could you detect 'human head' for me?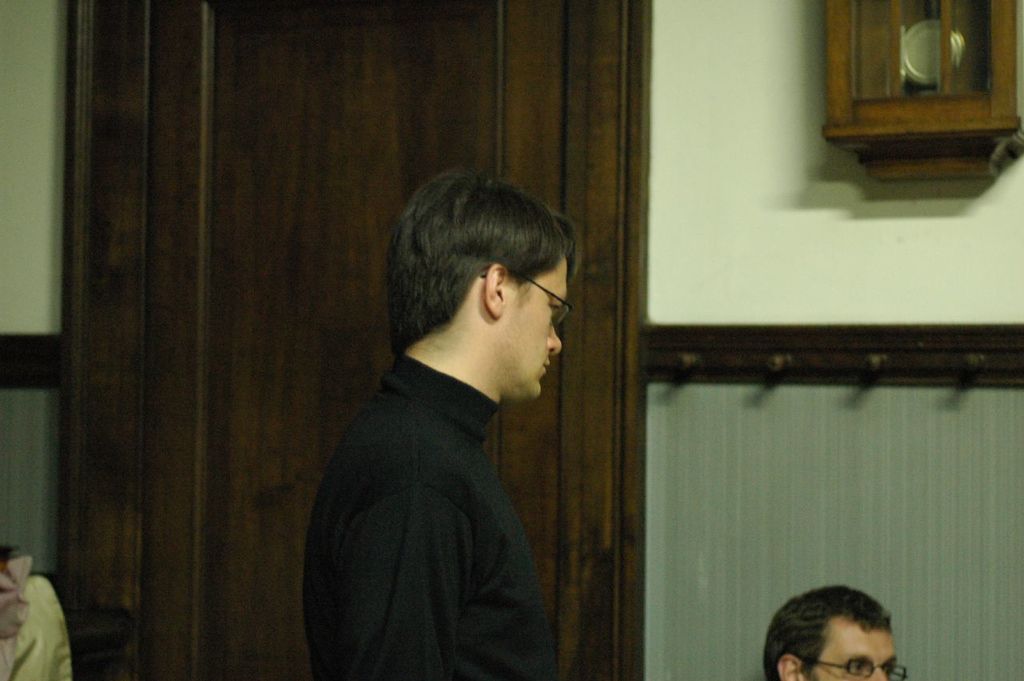
Detection result: 762 586 899 680.
